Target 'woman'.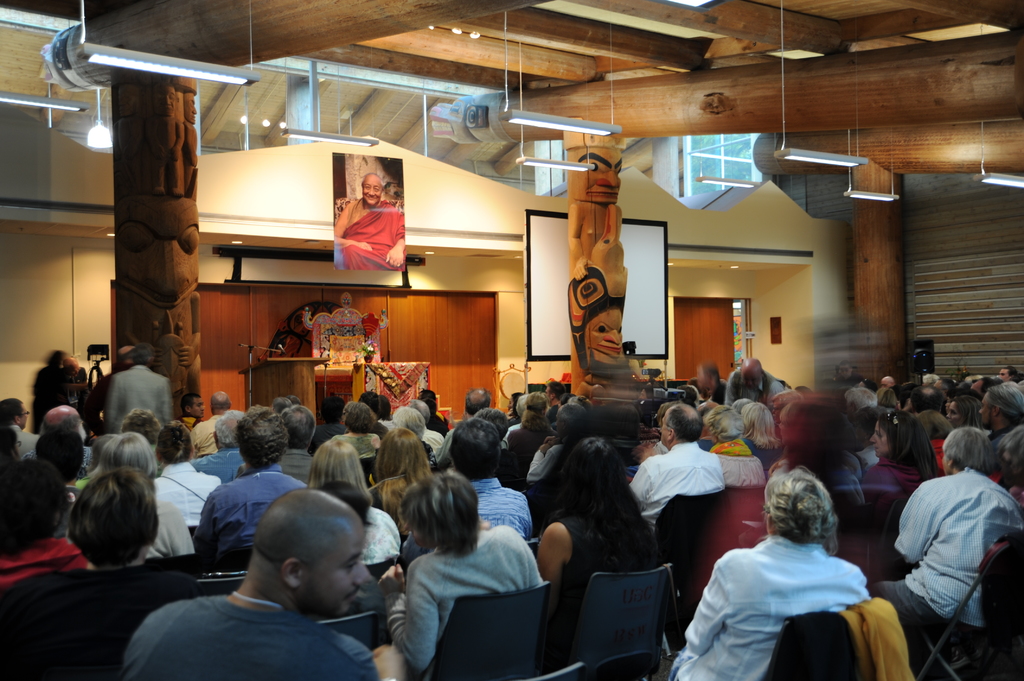
Target region: {"x1": 86, "y1": 432, "x2": 197, "y2": 562}.
